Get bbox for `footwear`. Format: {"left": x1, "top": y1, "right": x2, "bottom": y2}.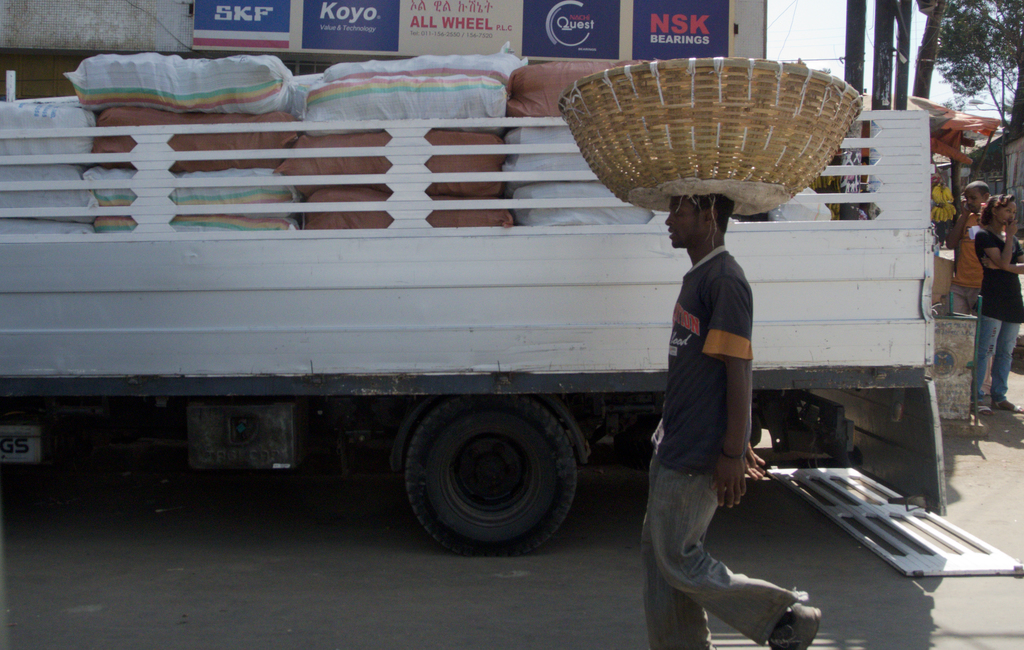
{"left": 999, "top": 401, "right": 1023, "bottom": 414}.
